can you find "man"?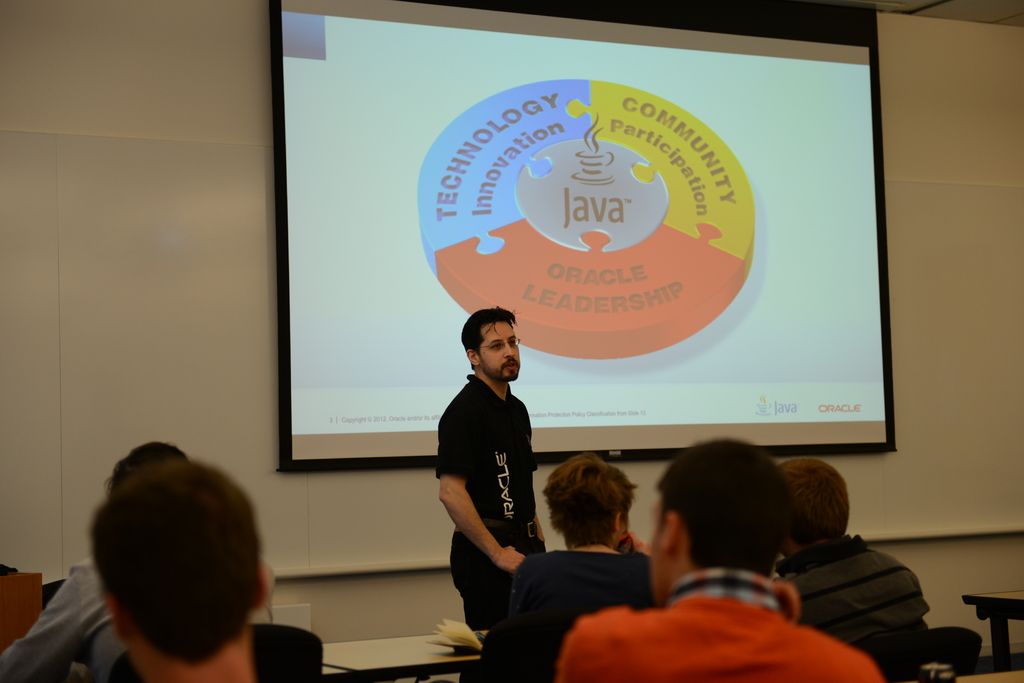
Yes, bounding box: <region>553, 436, 885, 682</region>.
